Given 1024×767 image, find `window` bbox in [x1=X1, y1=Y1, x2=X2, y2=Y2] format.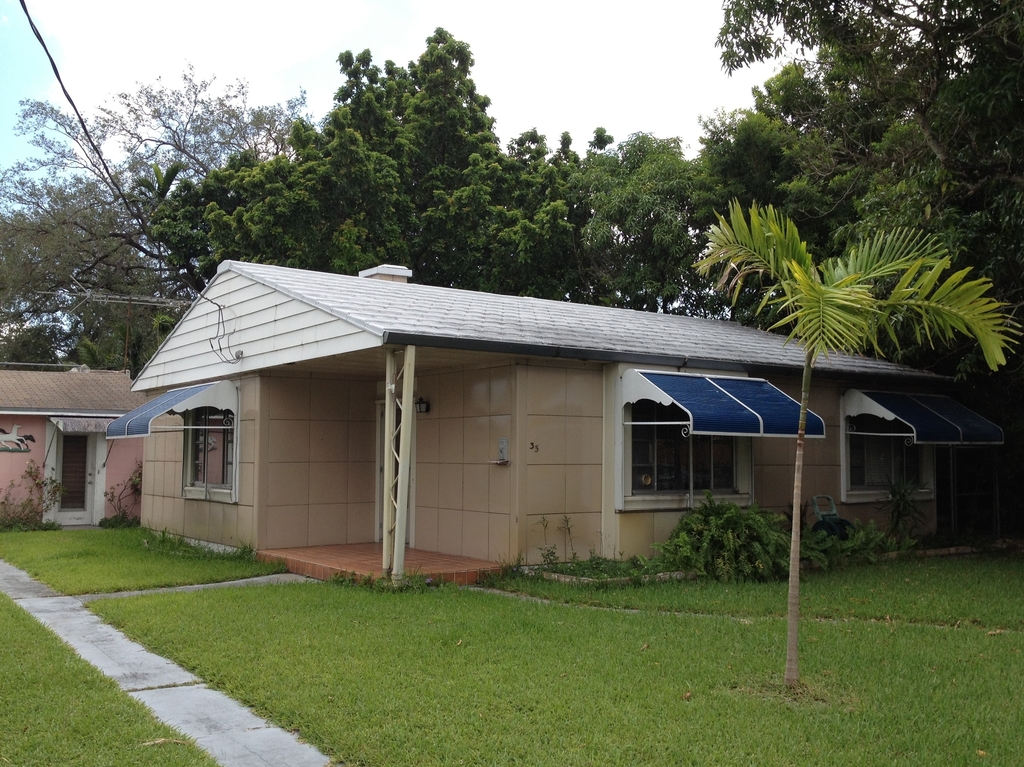
[x1=172, y1=396, x2=230, y2=512].
